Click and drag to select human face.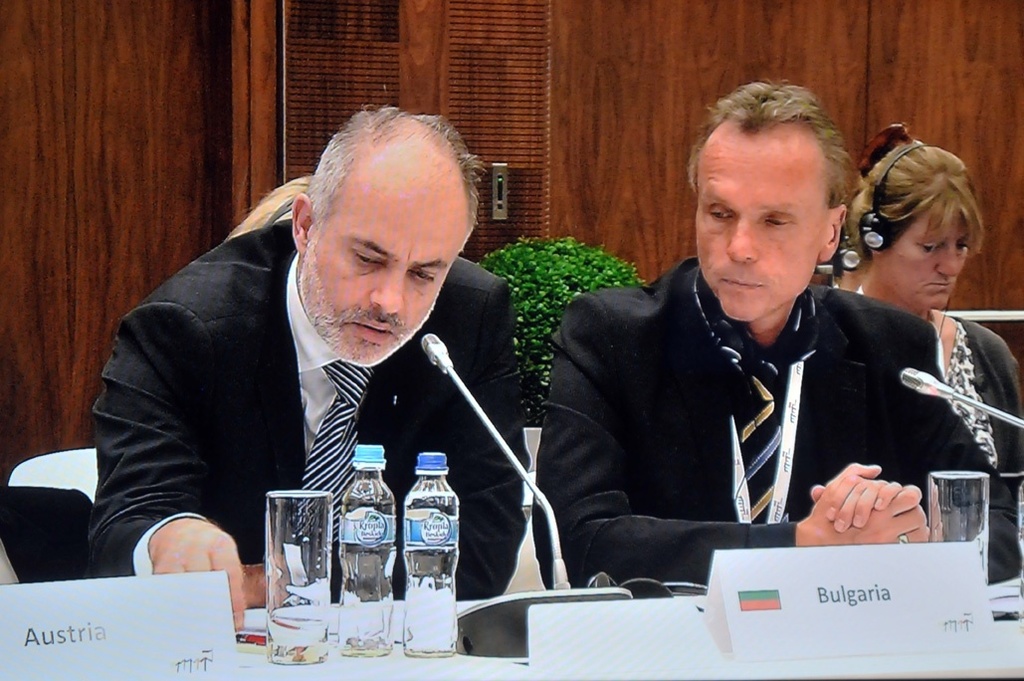
Selection: <bbox>873, 207, 979, 311</bbox>.
